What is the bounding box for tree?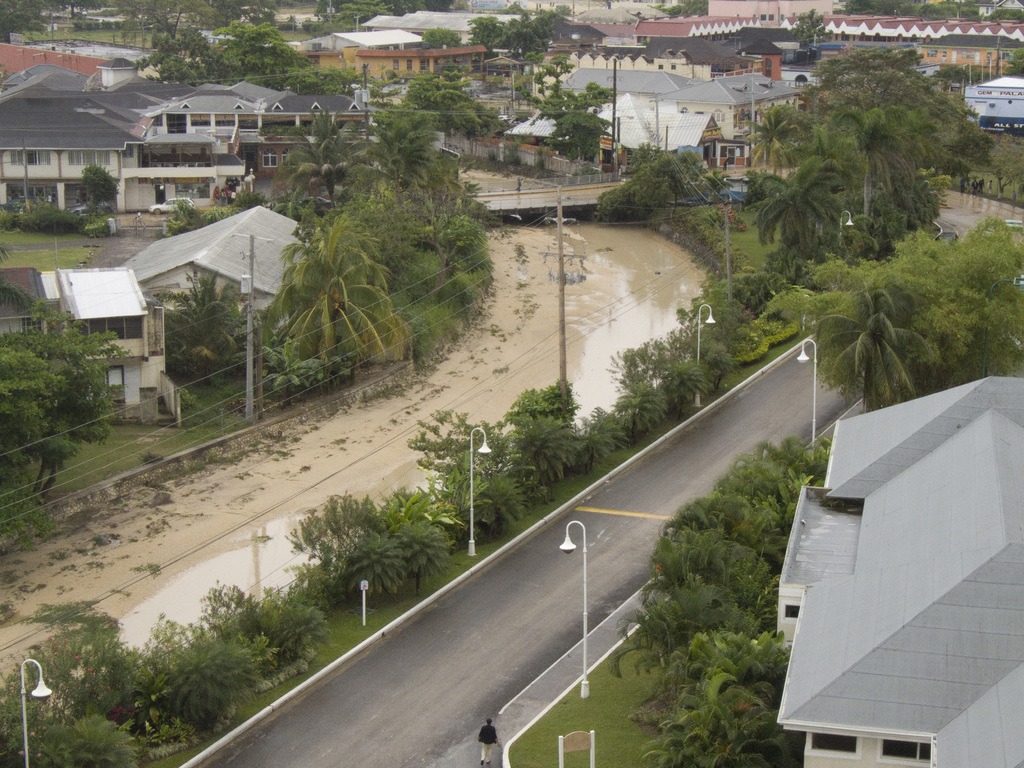
{"left": 1, "top": 604, "right": 132, "bottom": 759}.
